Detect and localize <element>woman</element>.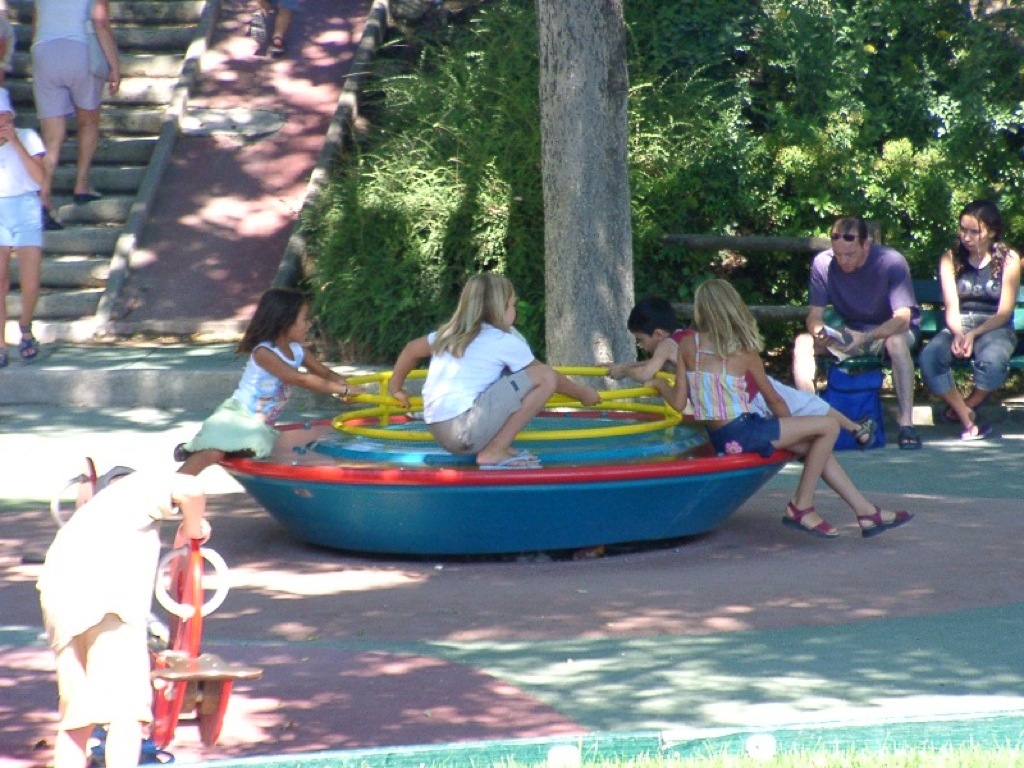
Localized at box(915, 200, 1023, 443).
